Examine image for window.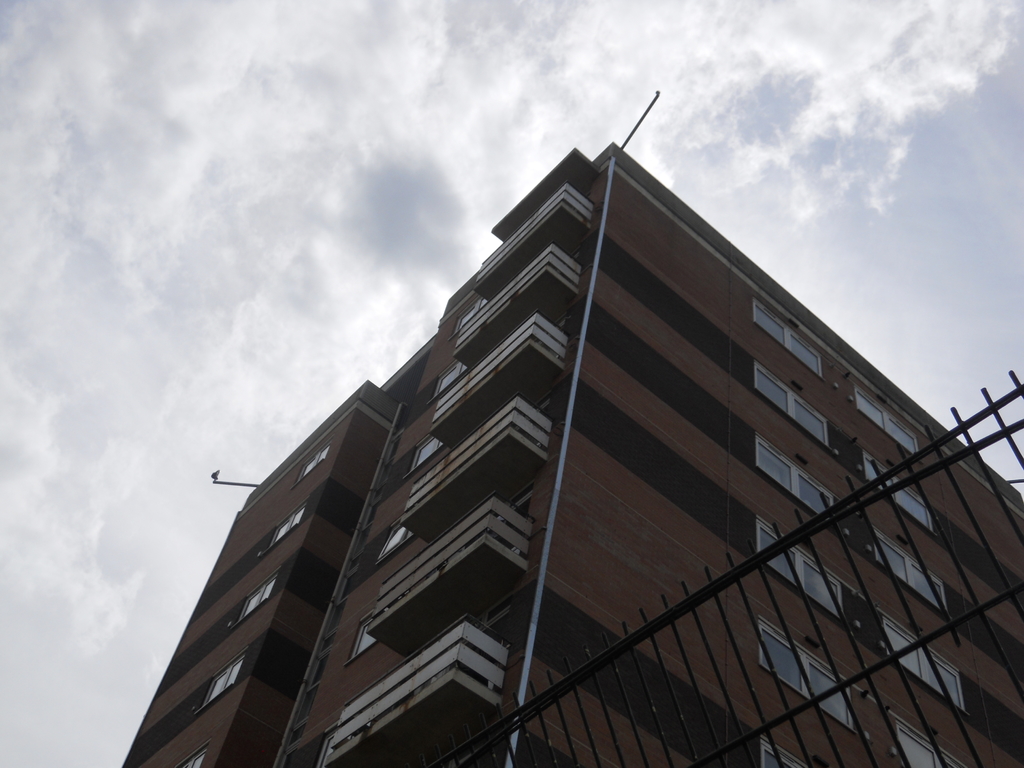
Examination result: 756/301/823/378.
